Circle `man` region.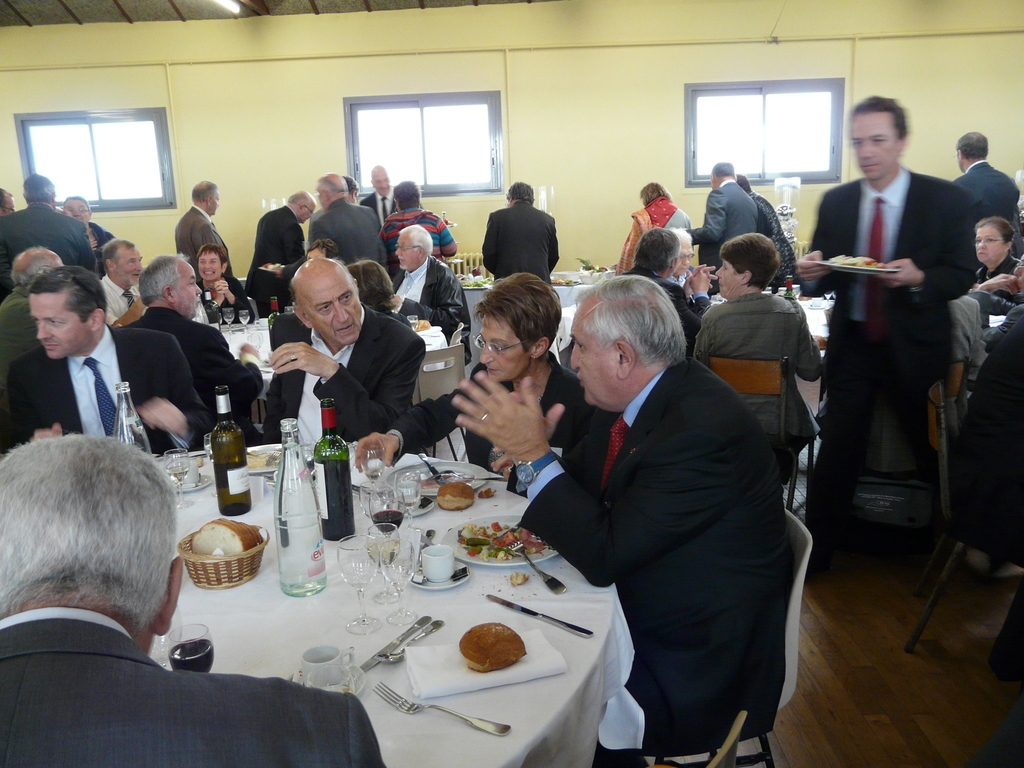
Region: Rect(93, 242, 144, 325).
